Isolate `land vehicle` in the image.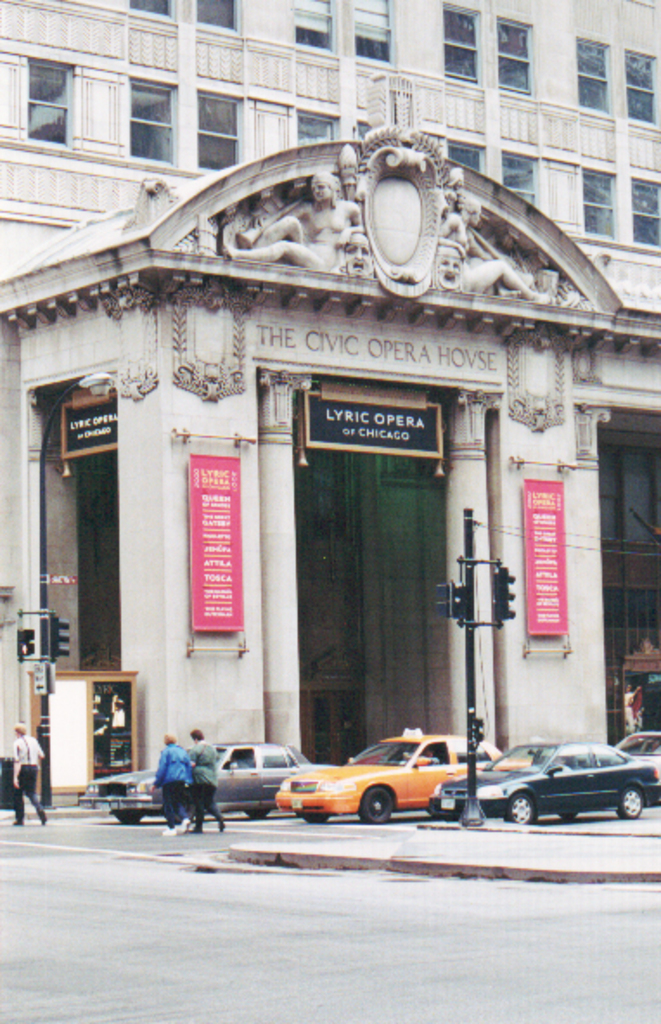
Isolated region: {"left": 623, "top": 725, "right": 658, "bottom": 759}.
